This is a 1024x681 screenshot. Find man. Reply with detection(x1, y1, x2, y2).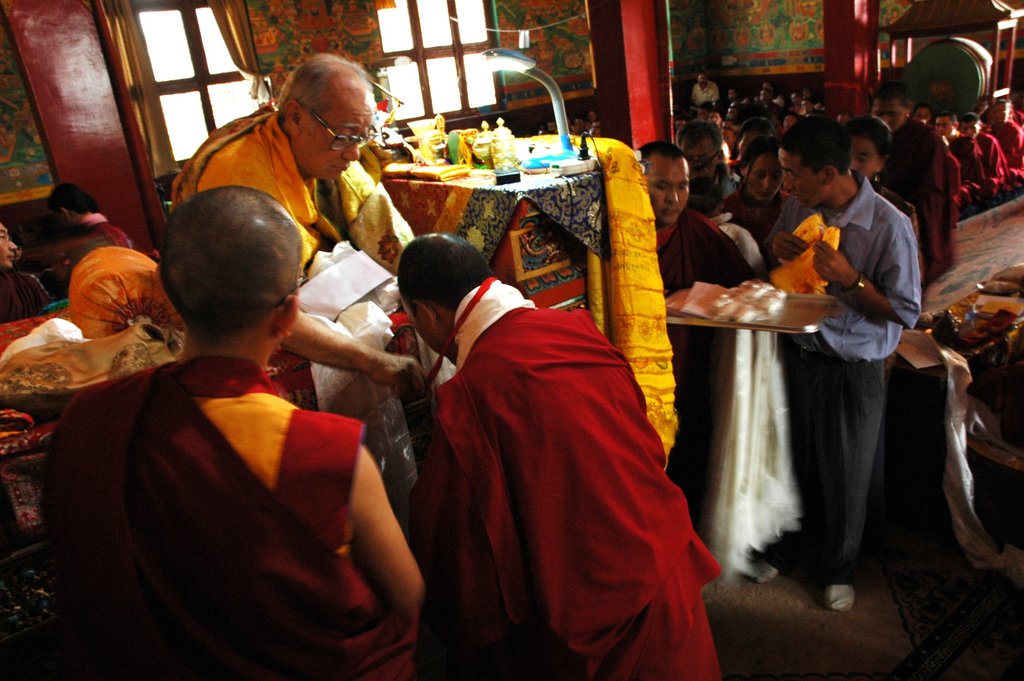
detection(756, 115, 917, 615).
